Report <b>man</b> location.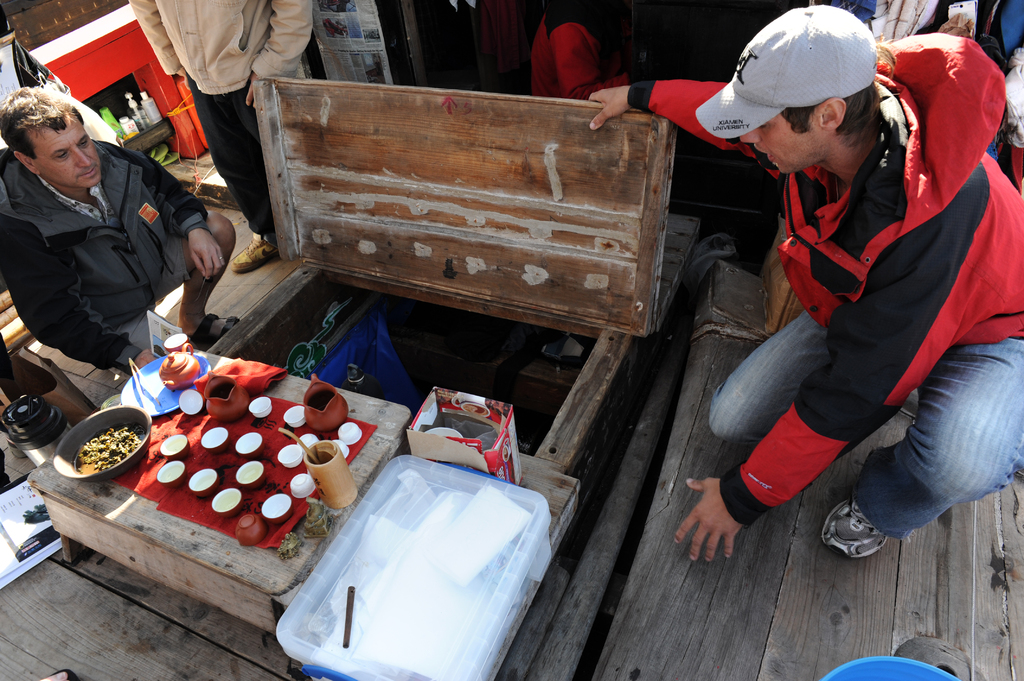
Report: x1=645, y1=0, x2=1021, y2=605.
